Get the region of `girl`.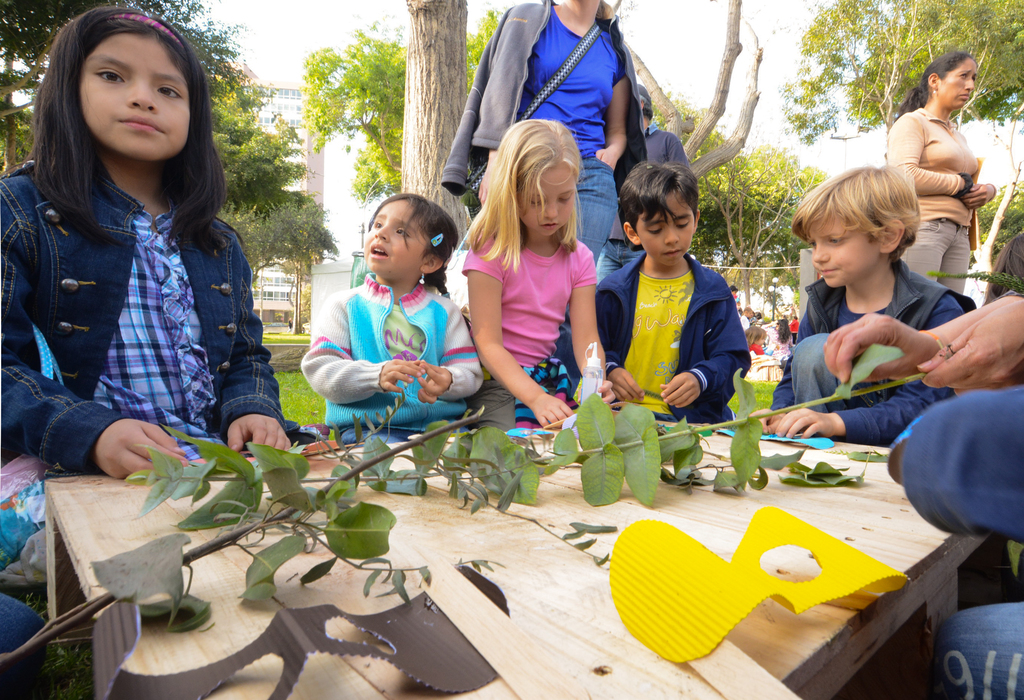
(0, 12, 312, 480).
